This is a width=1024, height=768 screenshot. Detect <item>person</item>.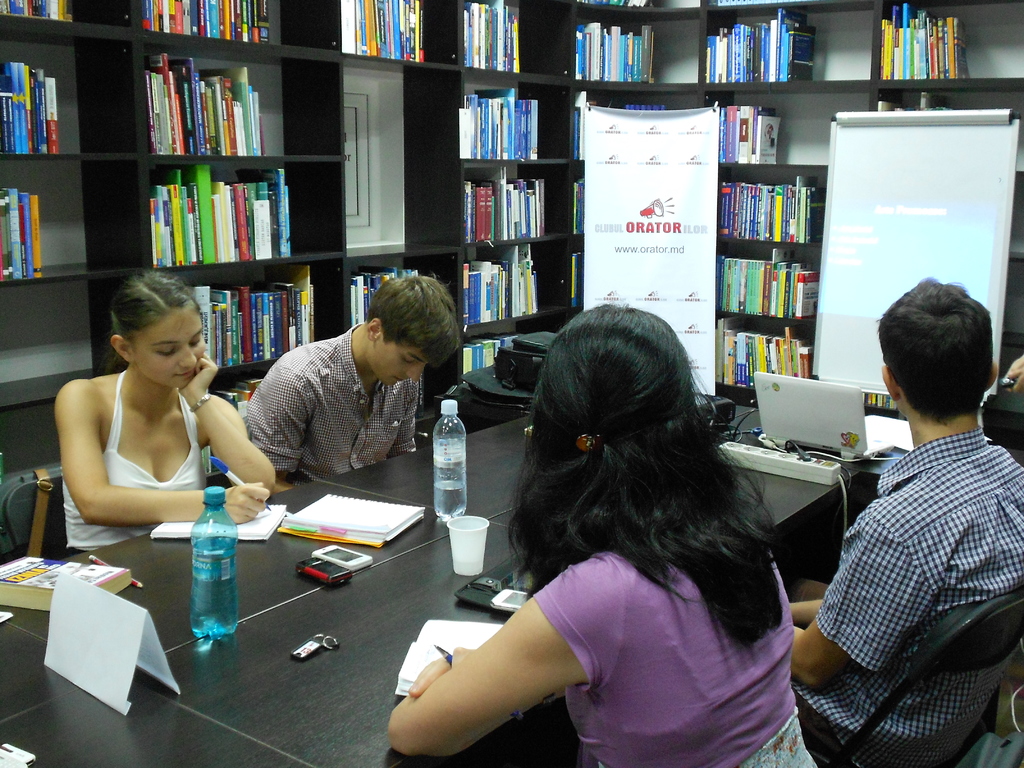
bbox(384, 298, 825, 767).
